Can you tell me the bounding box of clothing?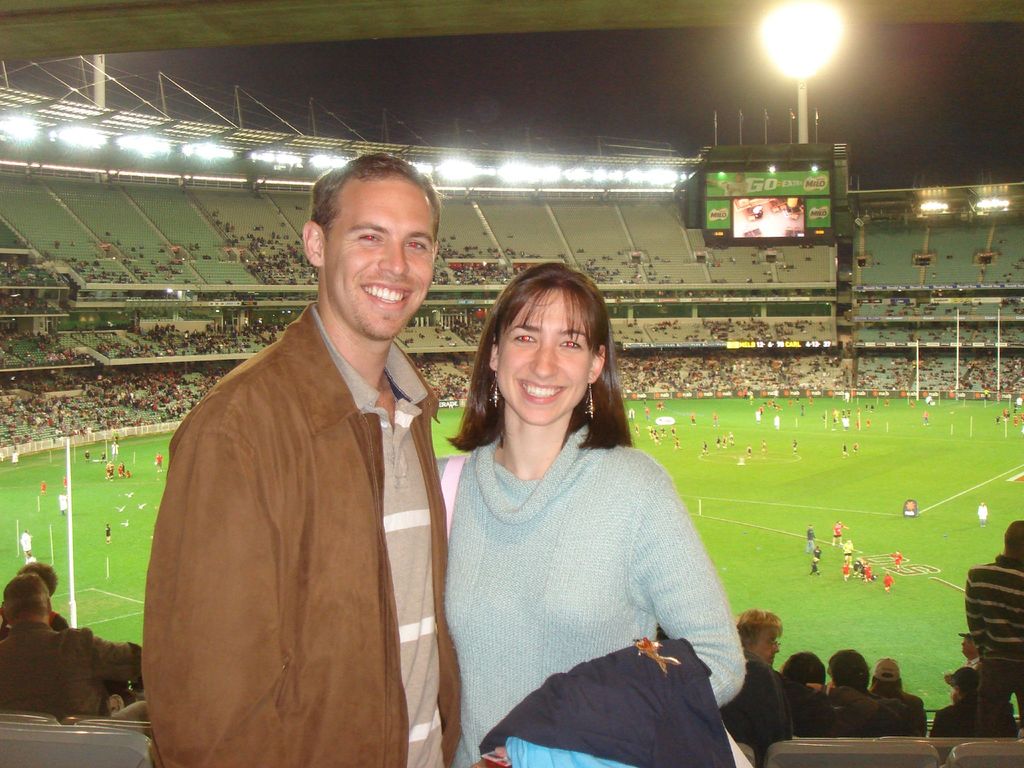
{"left": 419, "top": 429, "right": 747, "bottom": 767}.
